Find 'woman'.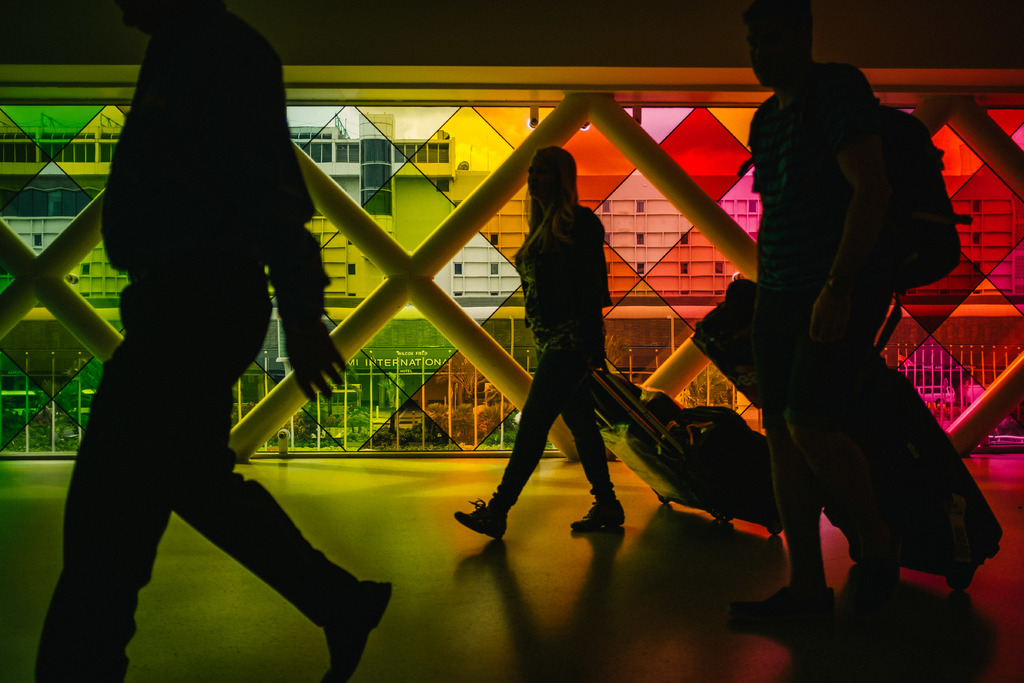
detection(487, 126, 660, 555).
